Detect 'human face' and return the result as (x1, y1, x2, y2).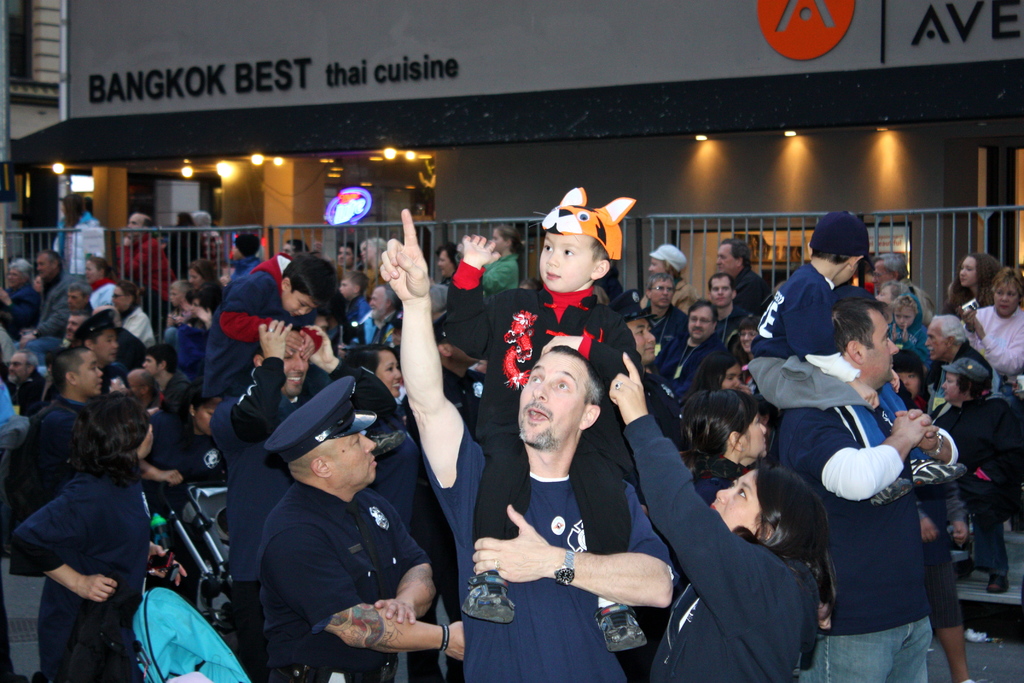
(170, 288, 181, 308).
